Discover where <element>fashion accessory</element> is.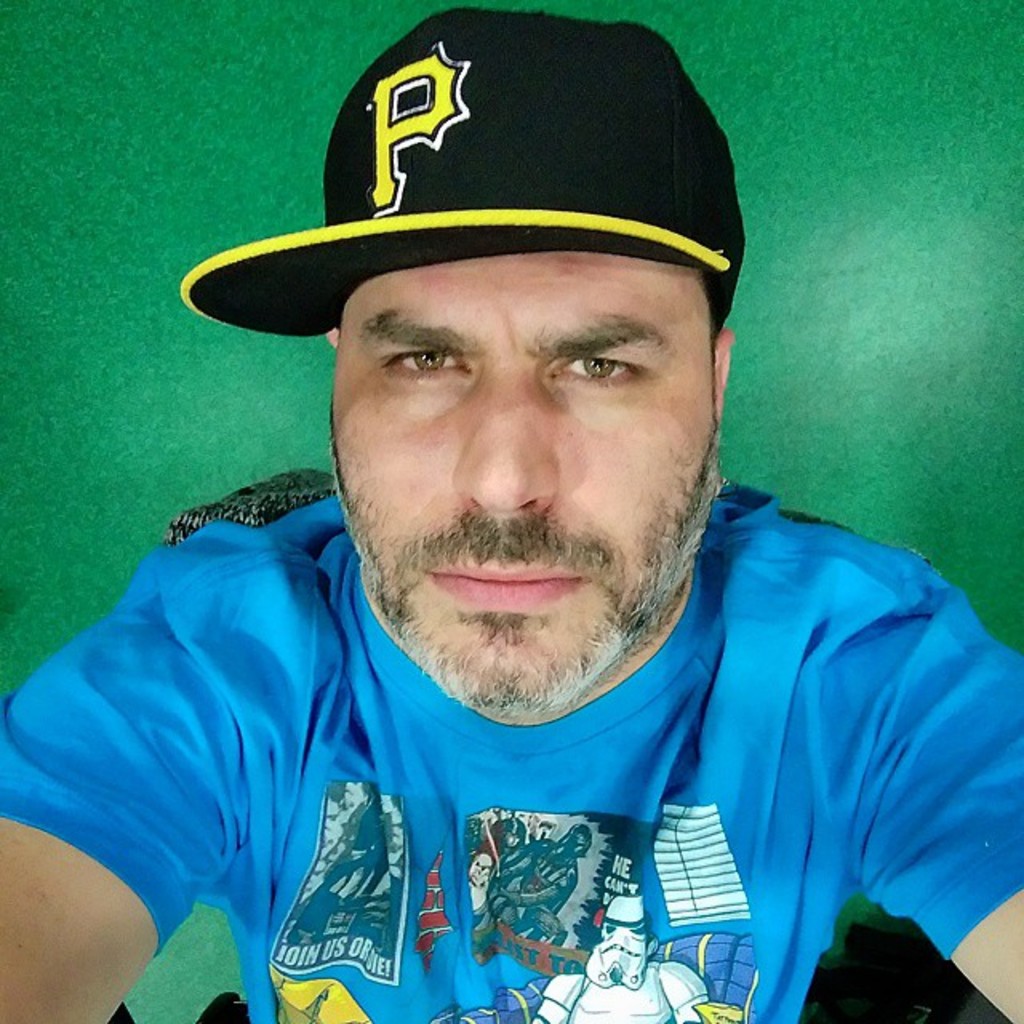
Discovered at (179,3,742,339).
